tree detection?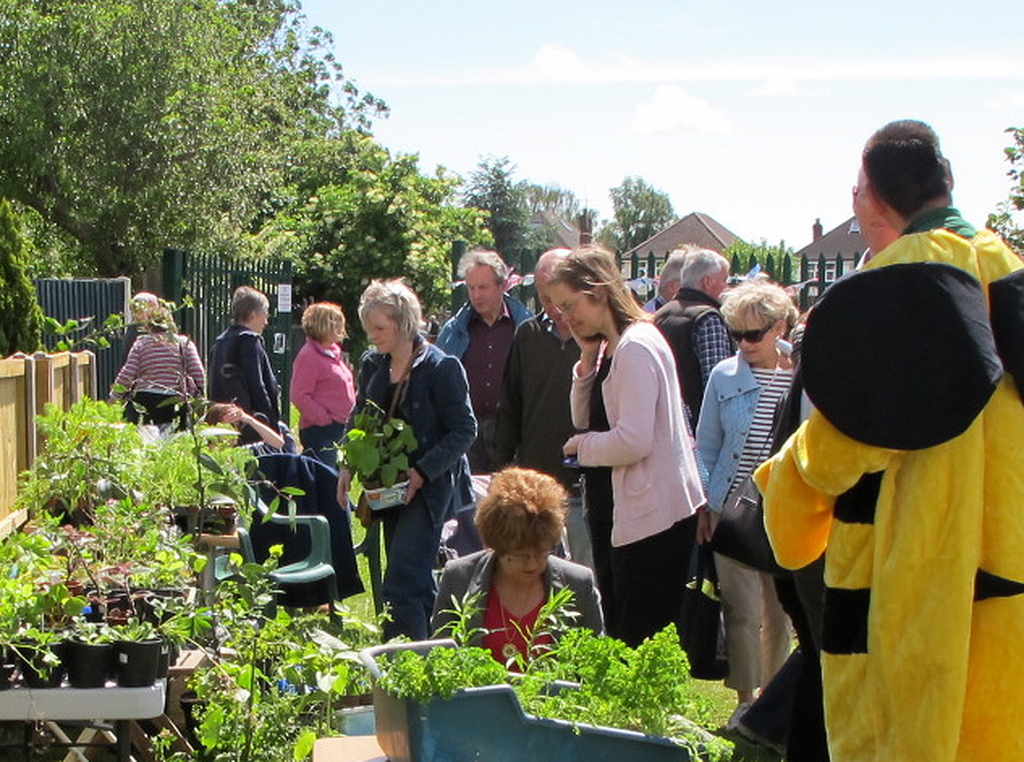
select_region(723, 240, 802, 288)
